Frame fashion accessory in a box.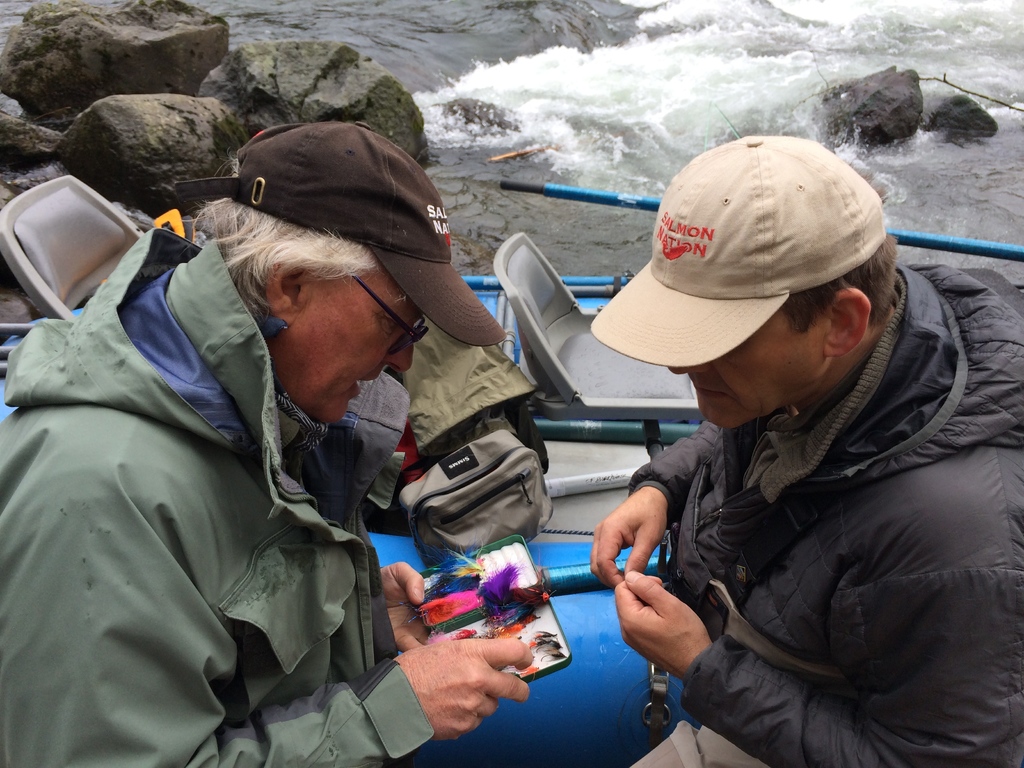
[x1=175, y1=118, x2=507, y2=352].
